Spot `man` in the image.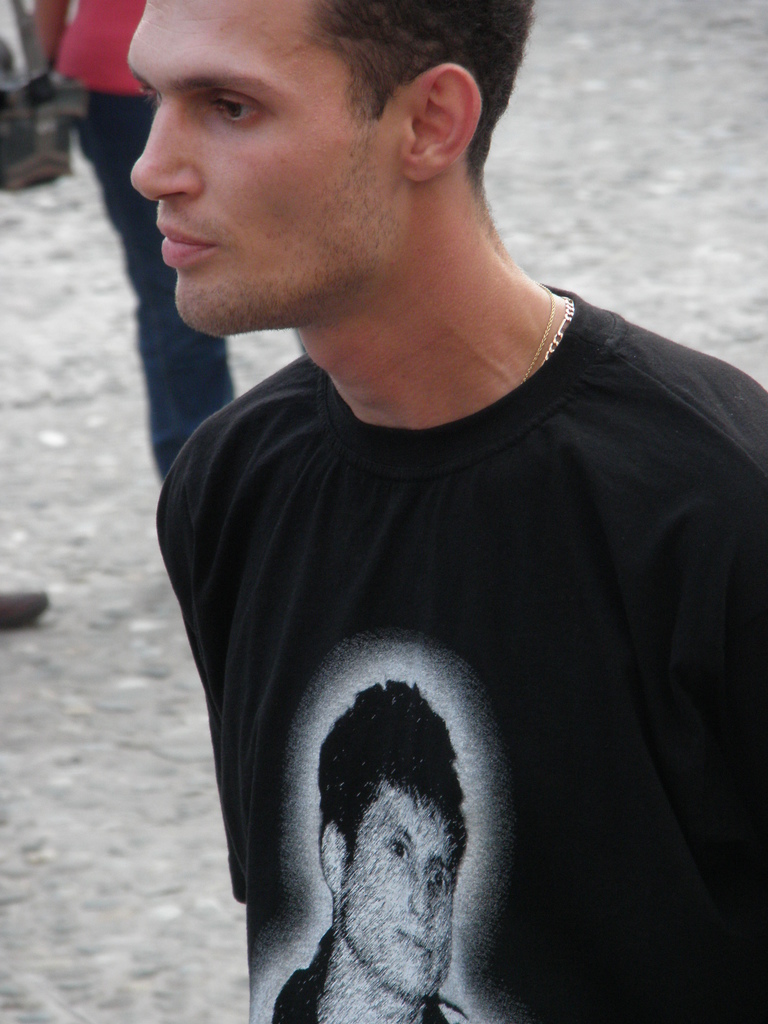
`man` found at [109,0,767,1023].
